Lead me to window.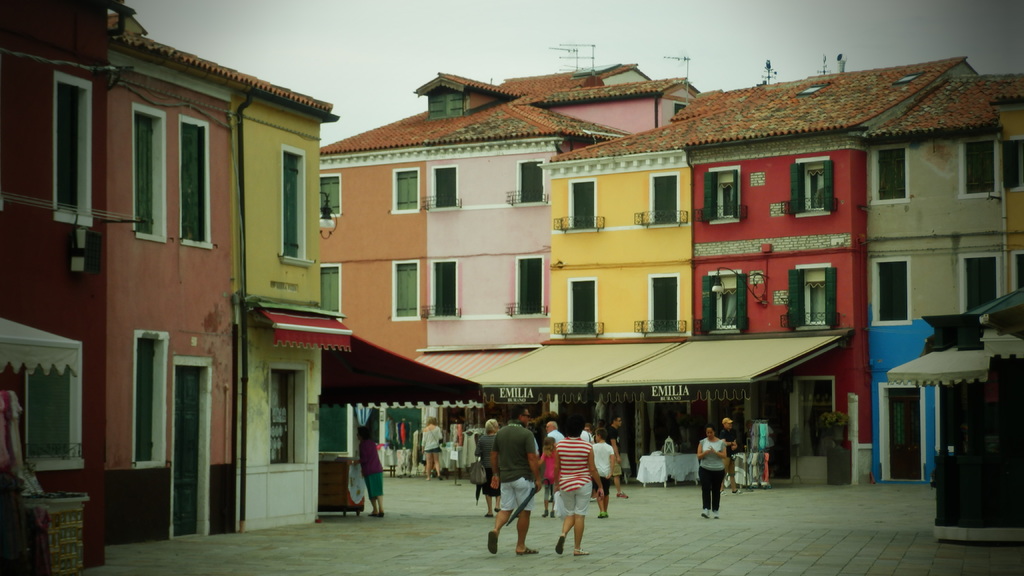
Lead to <bbox>707, 168, 740, 224</bbox>.
